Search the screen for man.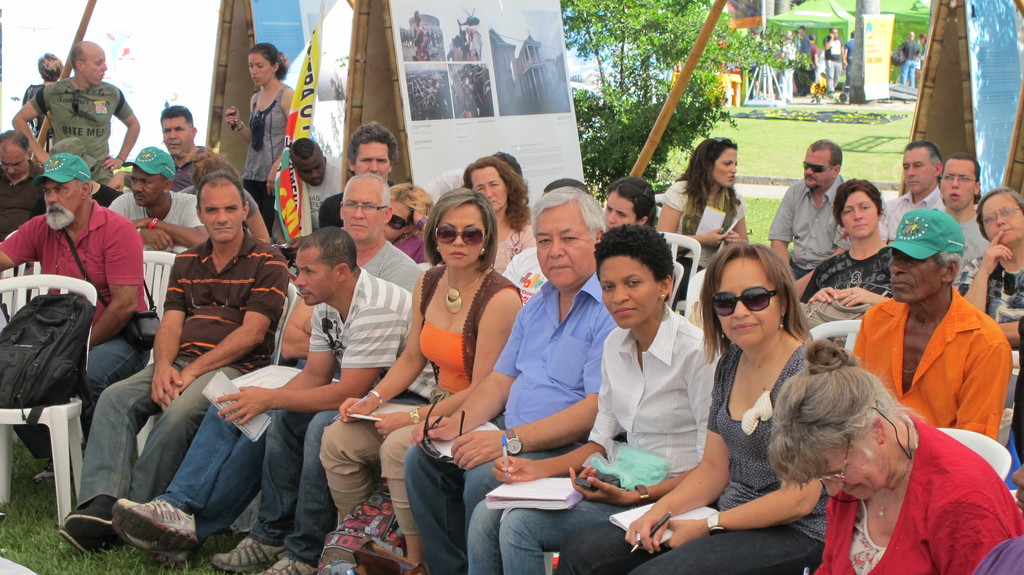
Found at select_region(318, 118, 401, 231).
